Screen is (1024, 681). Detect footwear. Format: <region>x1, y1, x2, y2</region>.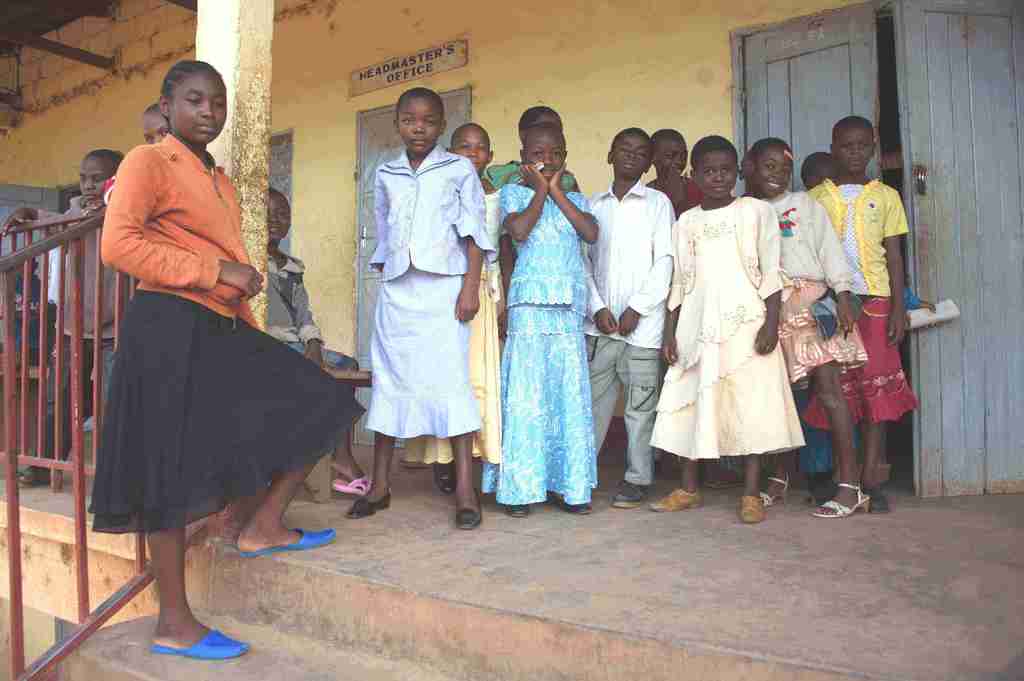
<region>436, 461, 454, 495</region>.
